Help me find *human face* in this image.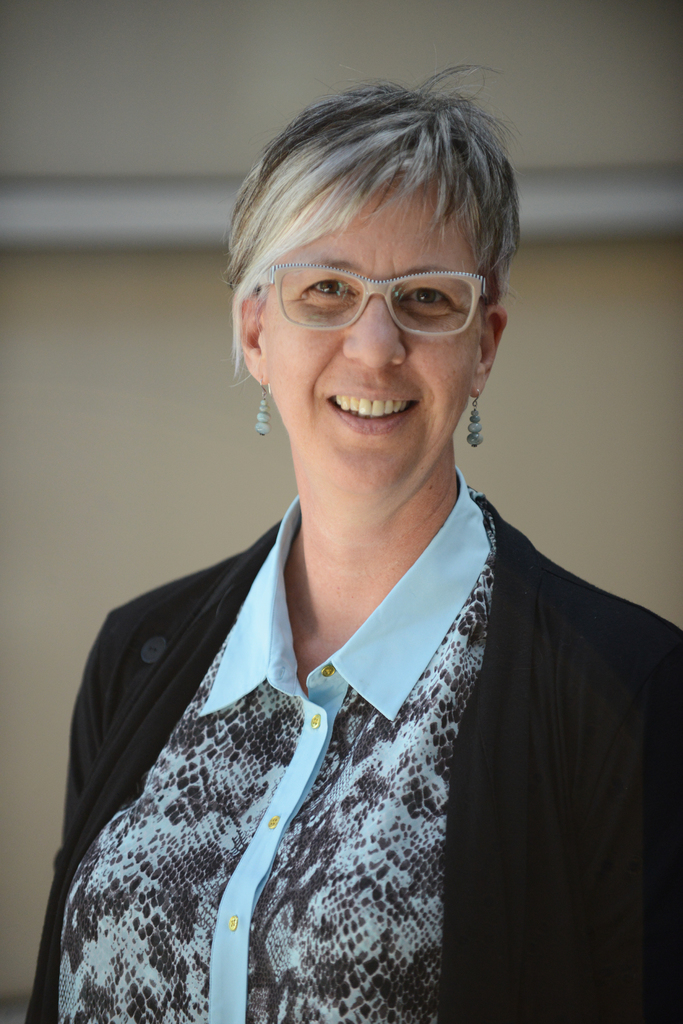
Found it: [241, 151, 506, 517].
